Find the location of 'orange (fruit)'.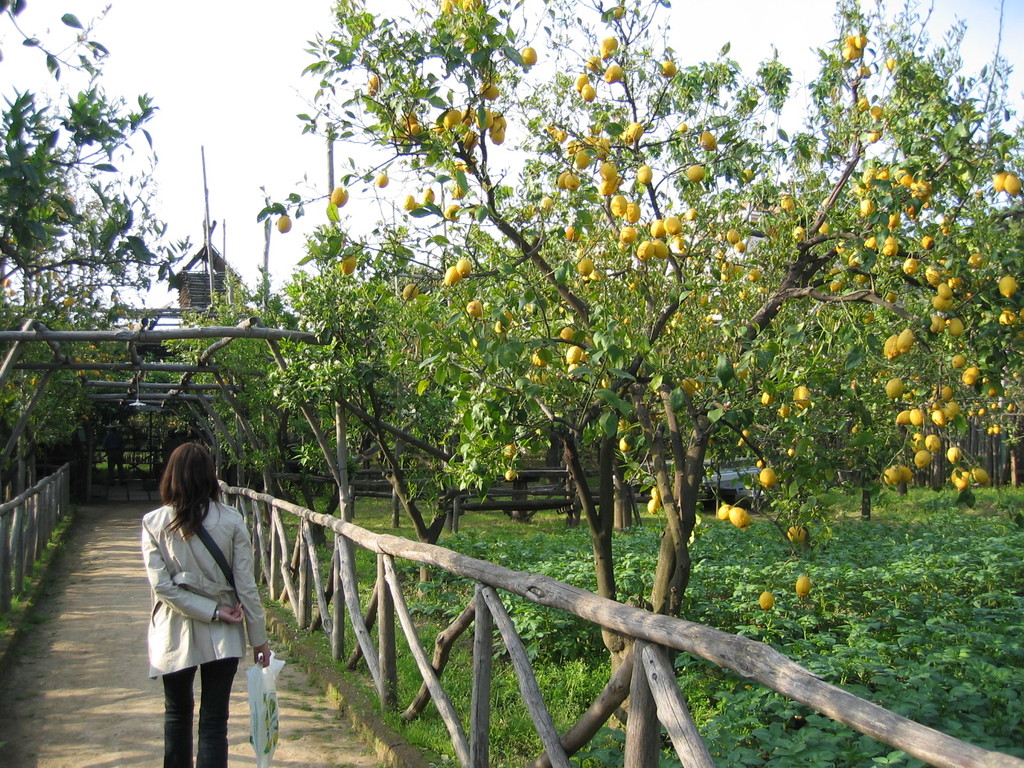
Location: <region>575, 252, 598, 282</region>.
